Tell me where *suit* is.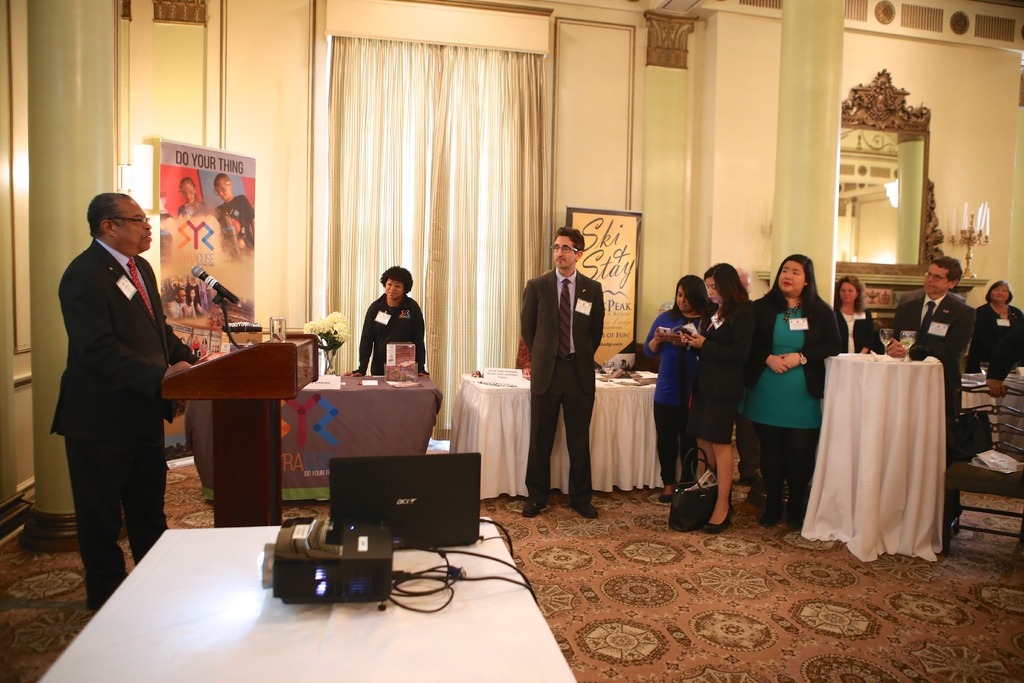
*suit* is at <box>47,239,203,607</box>.
